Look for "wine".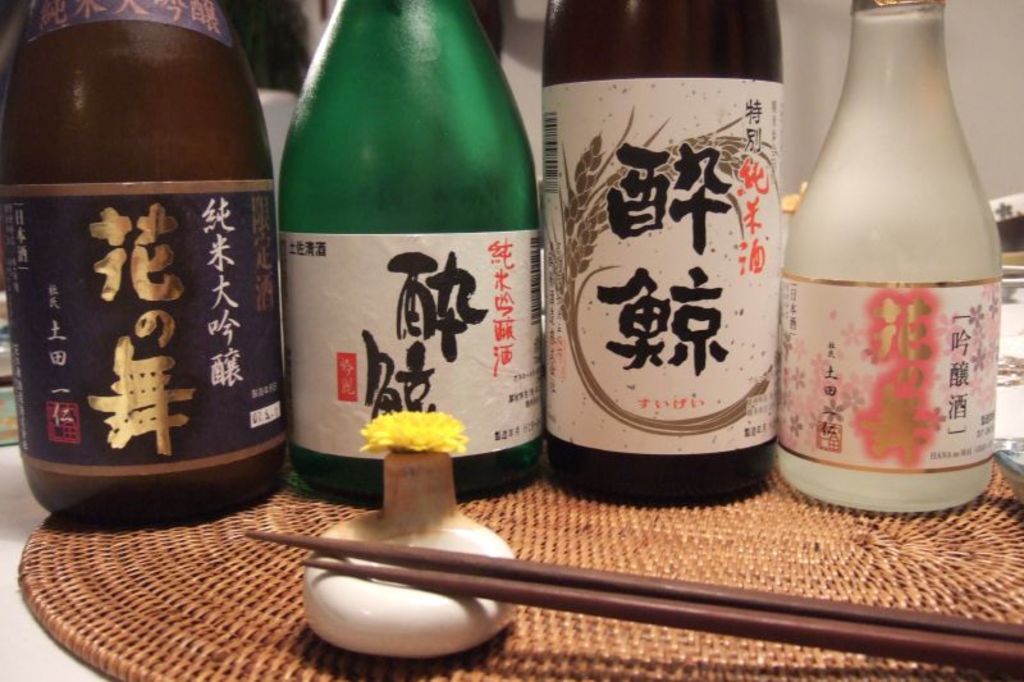
Found: bbox=(279, 0, 538, 502).
